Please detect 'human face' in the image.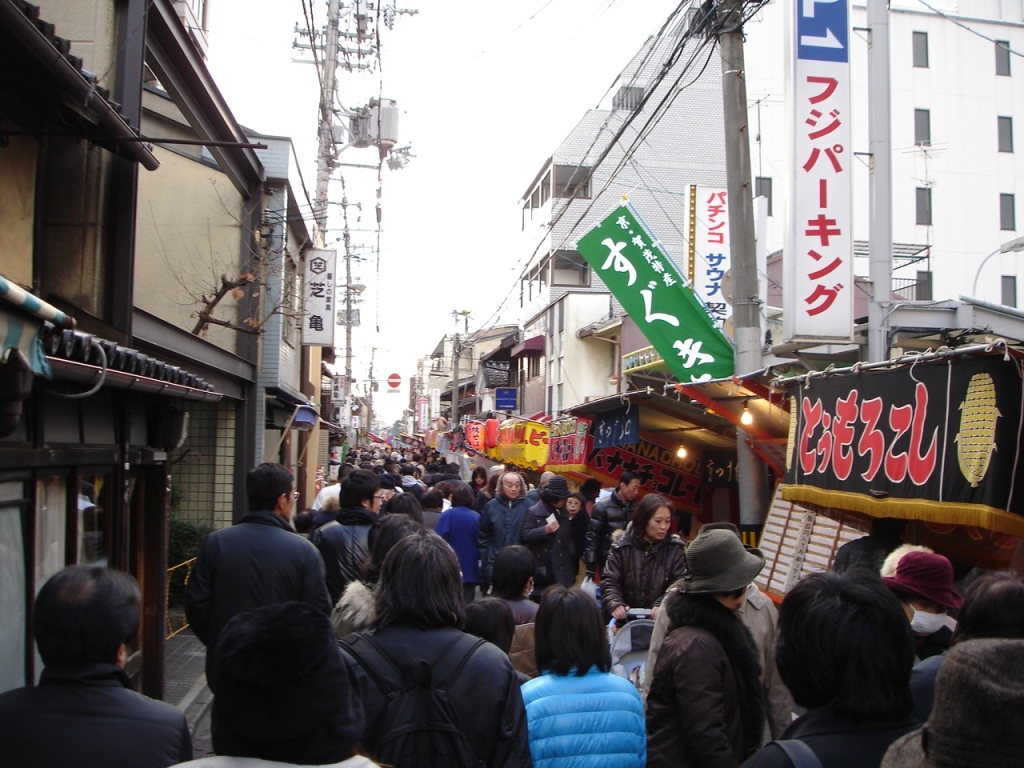
566,497,580,513.
